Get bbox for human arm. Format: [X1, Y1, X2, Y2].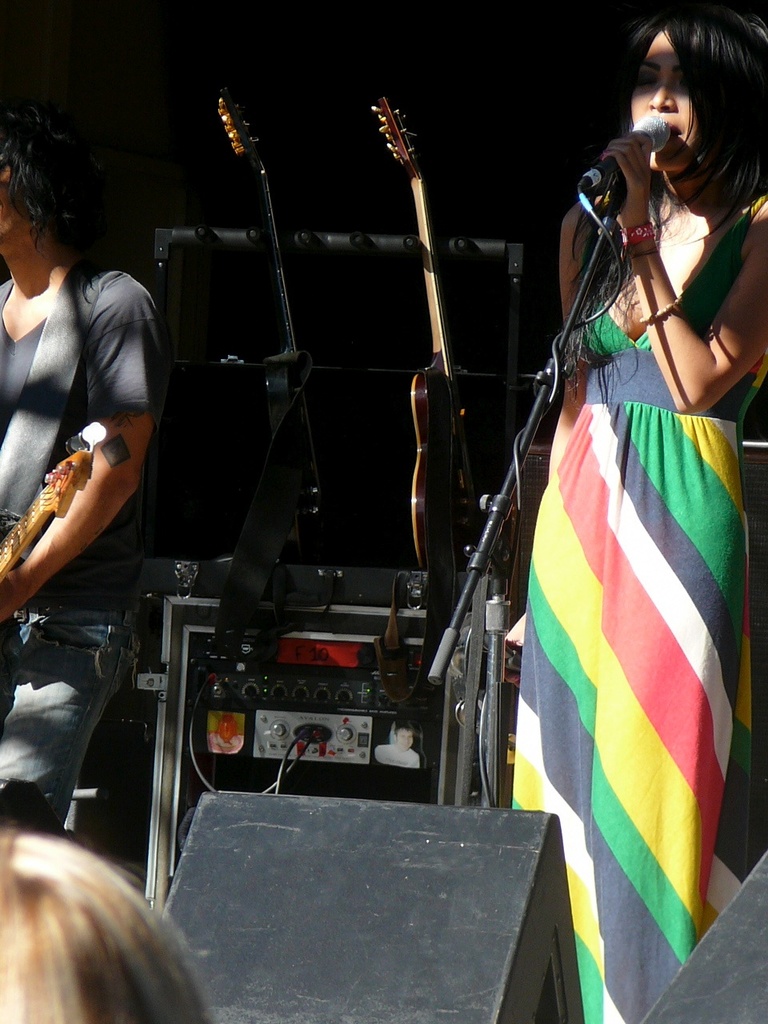
[22, 310, 155, 597].
